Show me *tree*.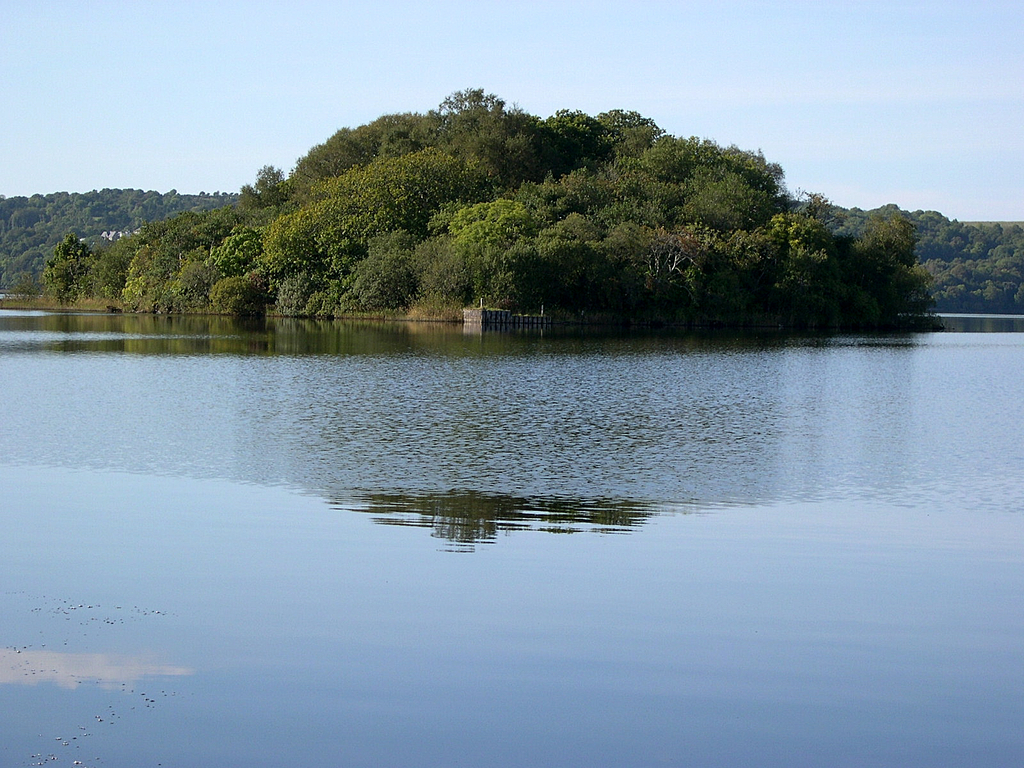
*tree* is here: 170,257,223,295.
